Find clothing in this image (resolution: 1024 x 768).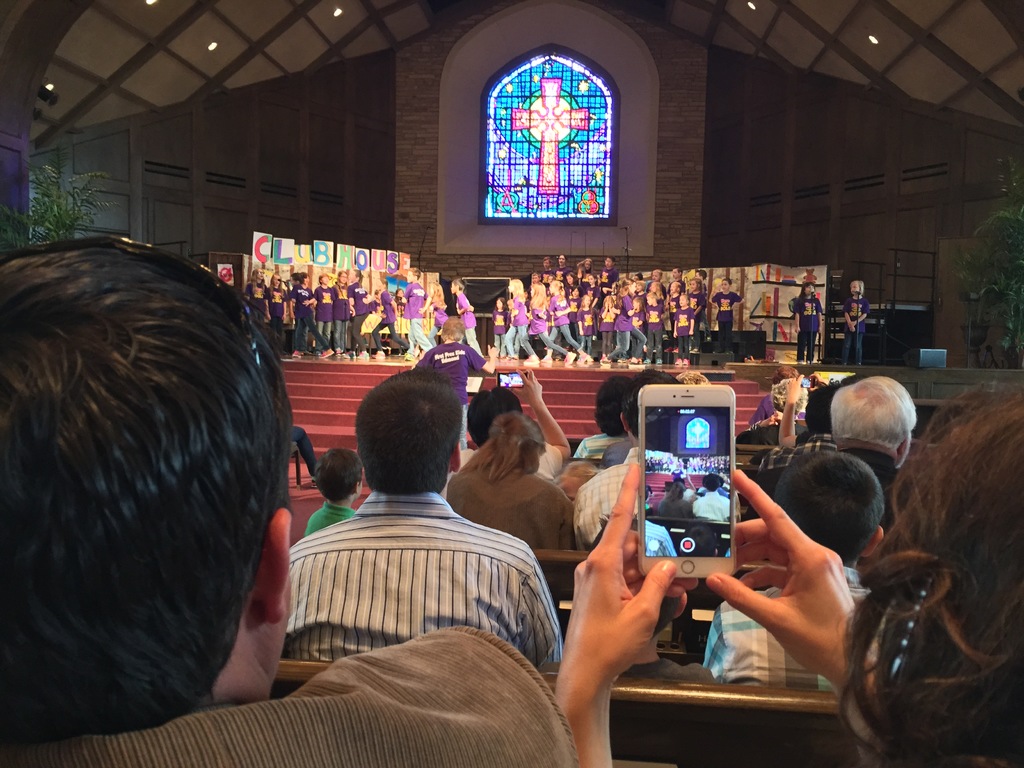
locate(347, 281, 369, 359).
